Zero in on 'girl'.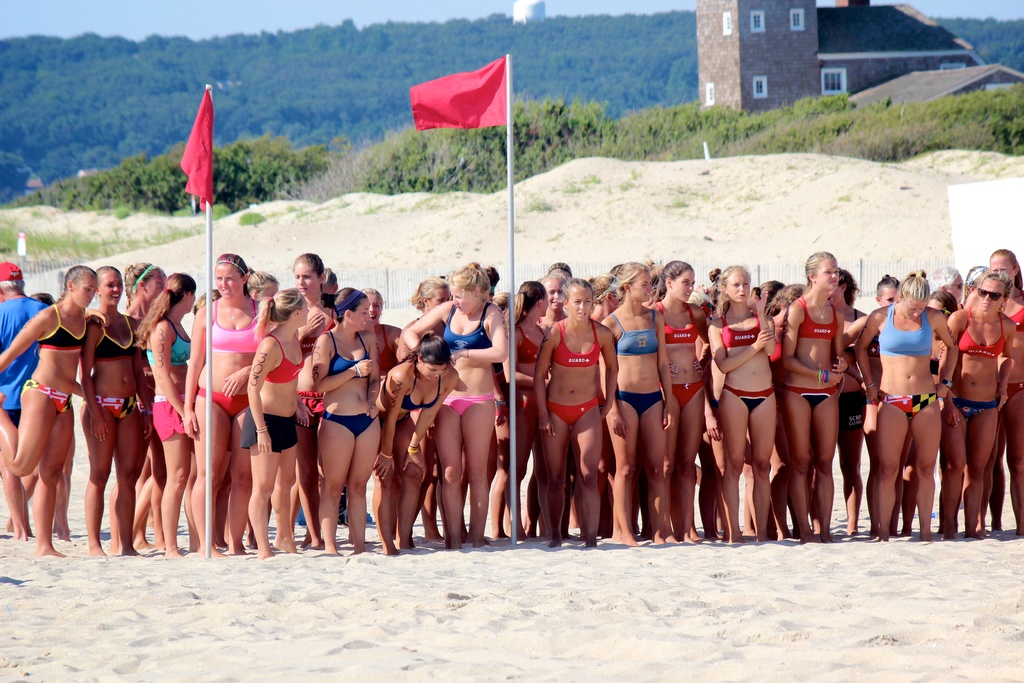
Zeroed in: crop(312, 286, 378, 550).
